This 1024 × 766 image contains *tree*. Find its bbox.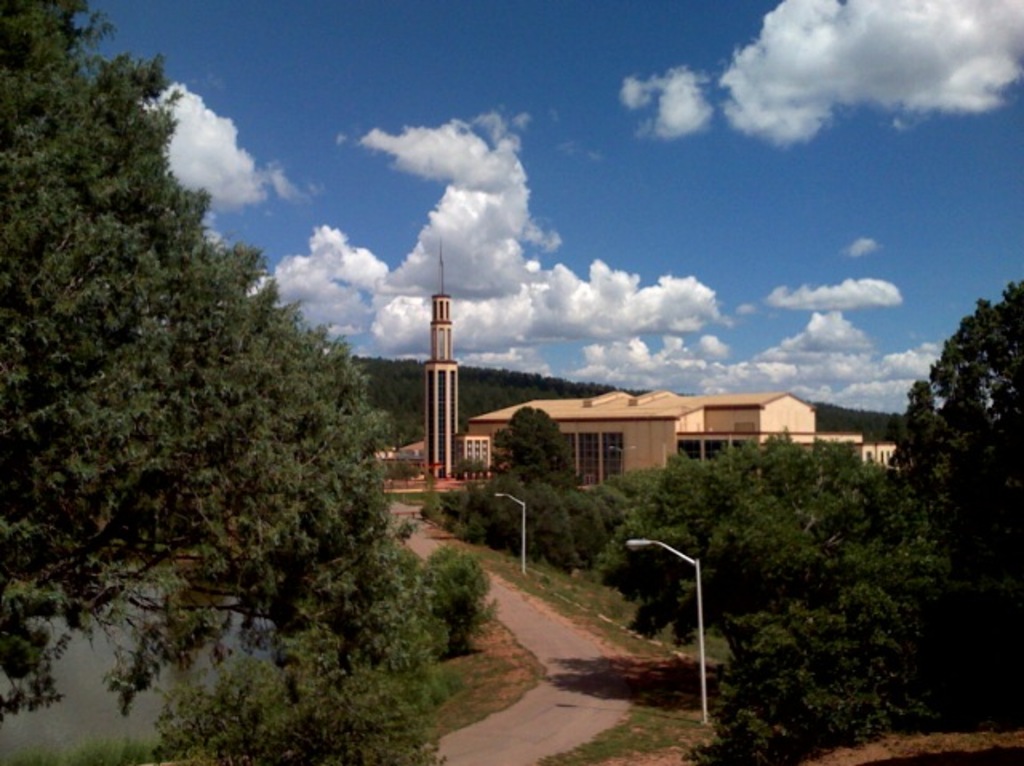
(left=0, top=0, right=442, bottom=723).
